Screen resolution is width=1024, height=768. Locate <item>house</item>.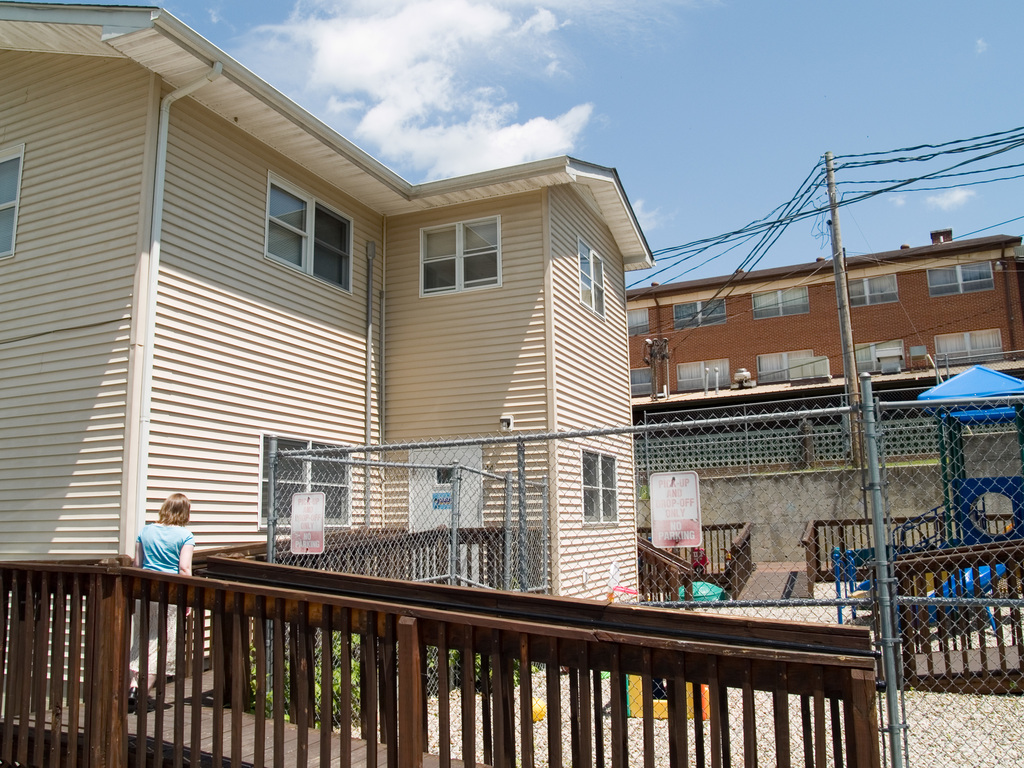
x1=624, y1=224, x2=1023, y2=420.
